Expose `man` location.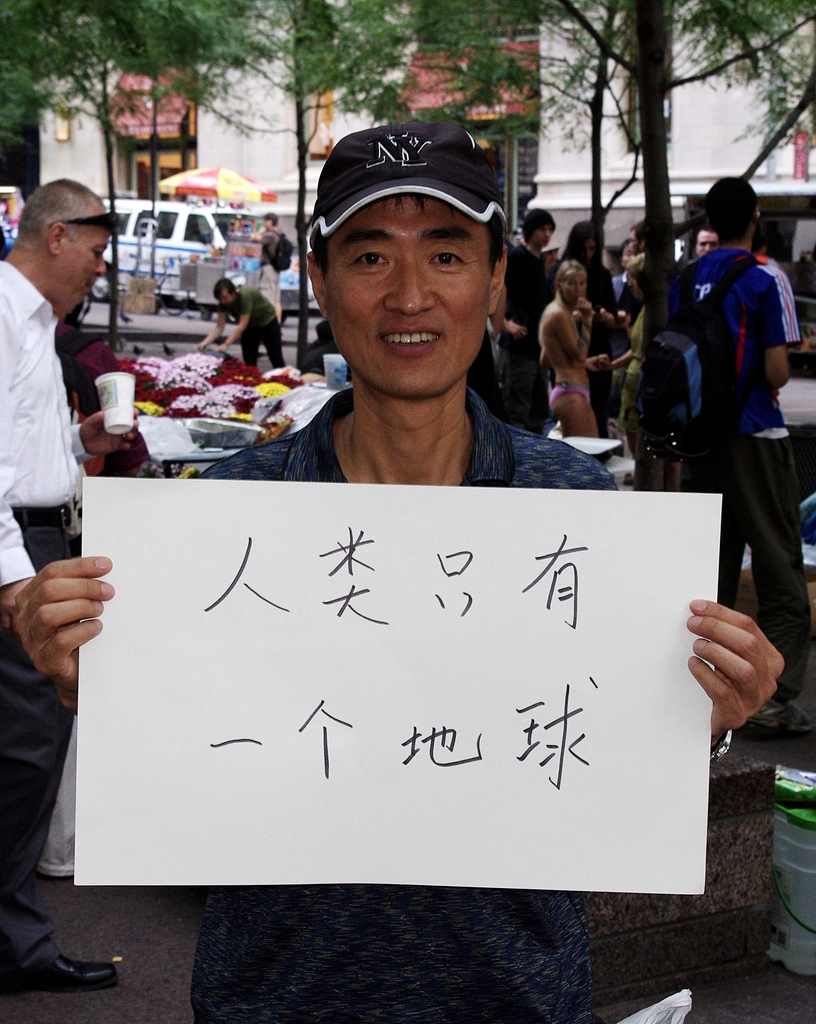
Exposed at (253,218,292,328).
